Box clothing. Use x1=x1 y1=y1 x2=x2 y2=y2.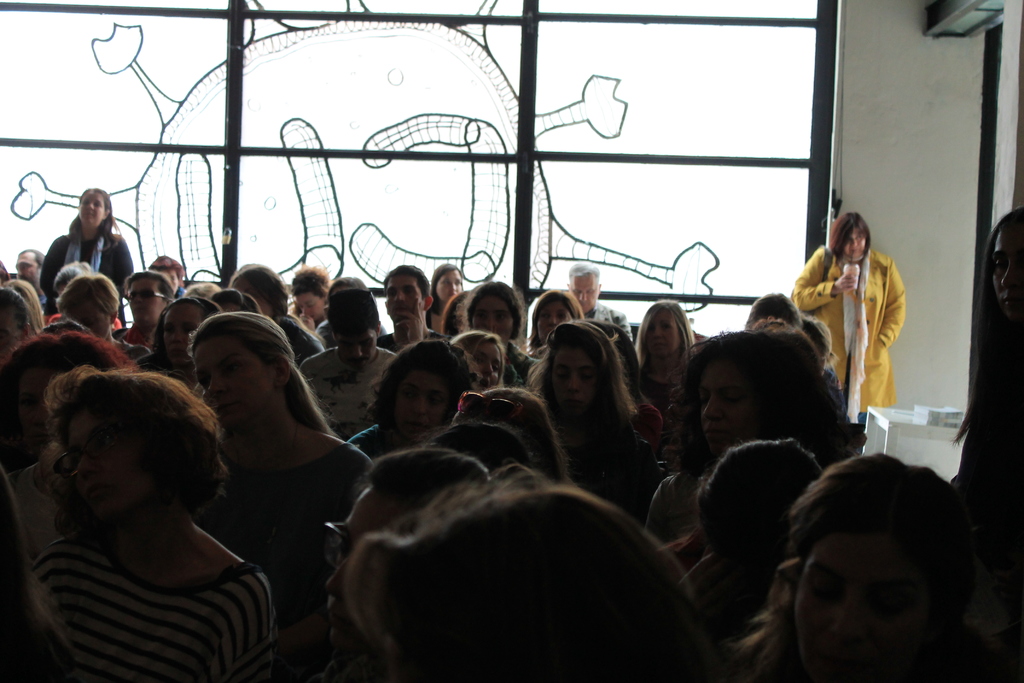
x1=33 y1=523 x2=276 y2=682.
